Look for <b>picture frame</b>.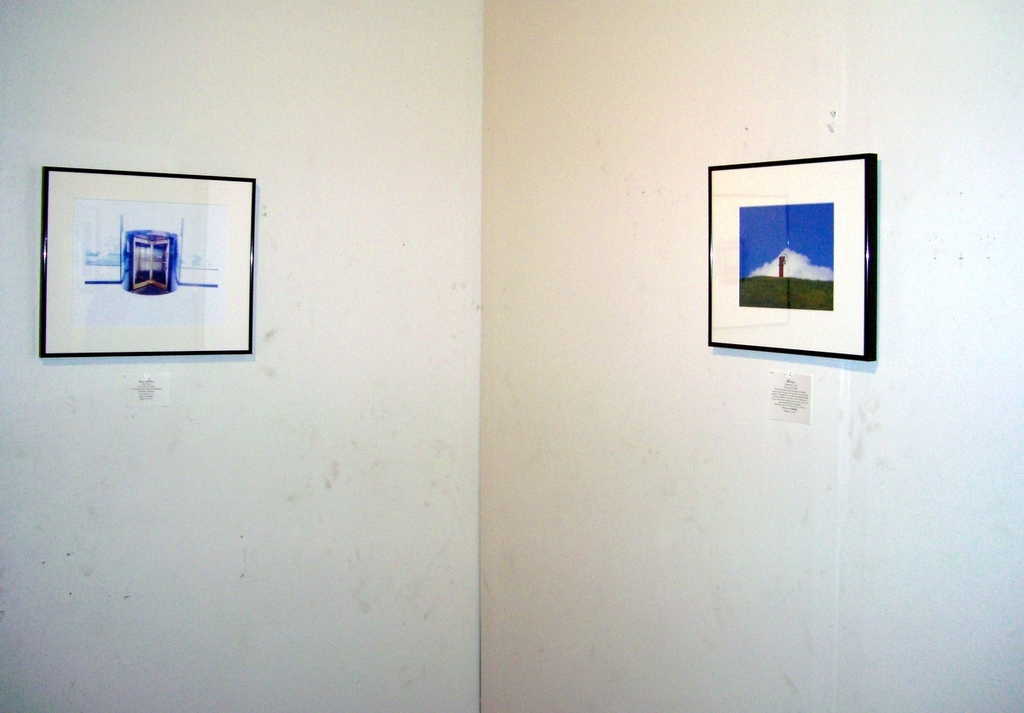
Found: bbox=[38, 166, 252, 358].
